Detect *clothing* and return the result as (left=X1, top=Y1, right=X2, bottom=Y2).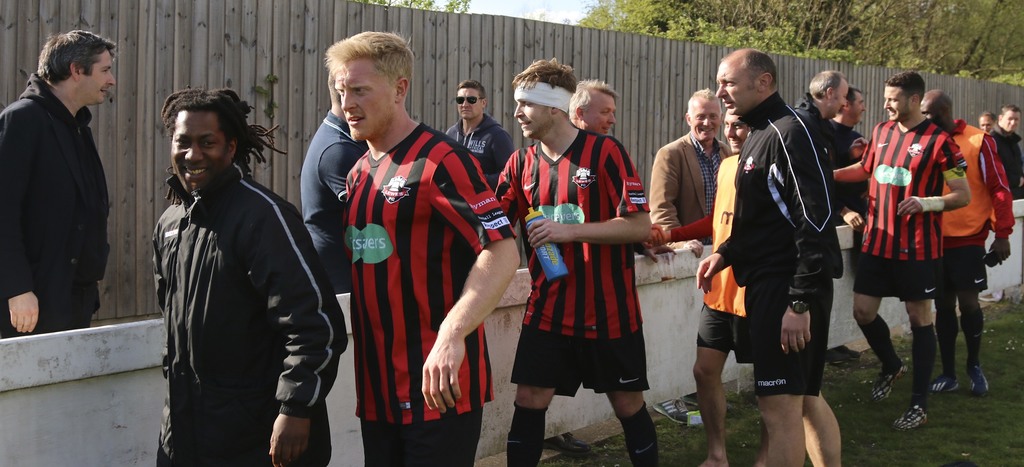
(left=447, top=113, right=514, bottom=185).
